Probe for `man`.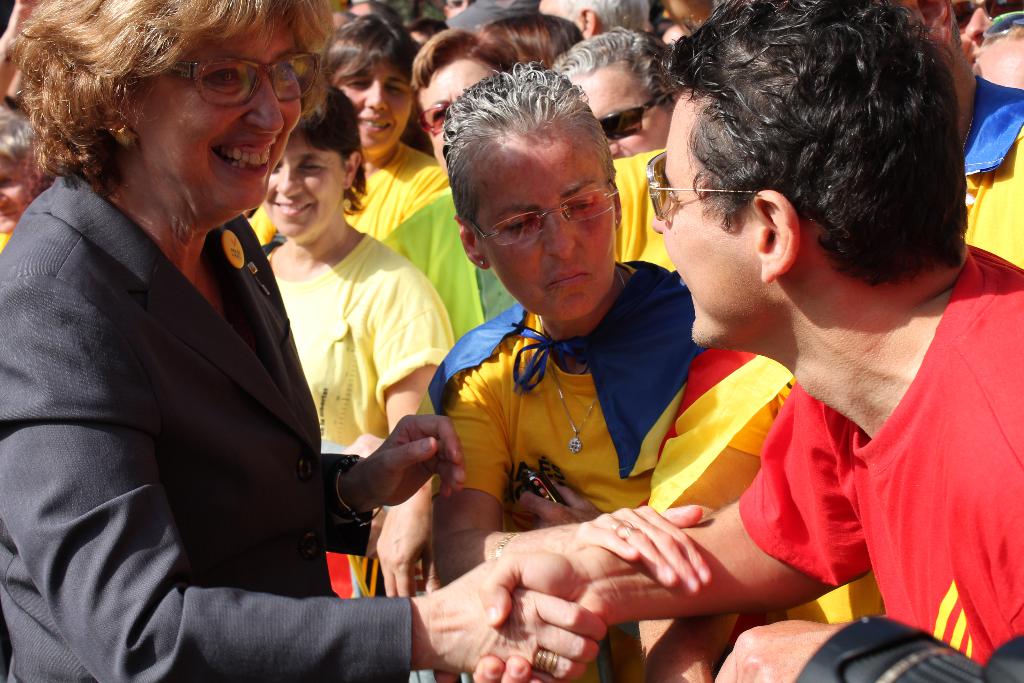
Probe result: left=506, top=34, right=1002, bottom=671.
